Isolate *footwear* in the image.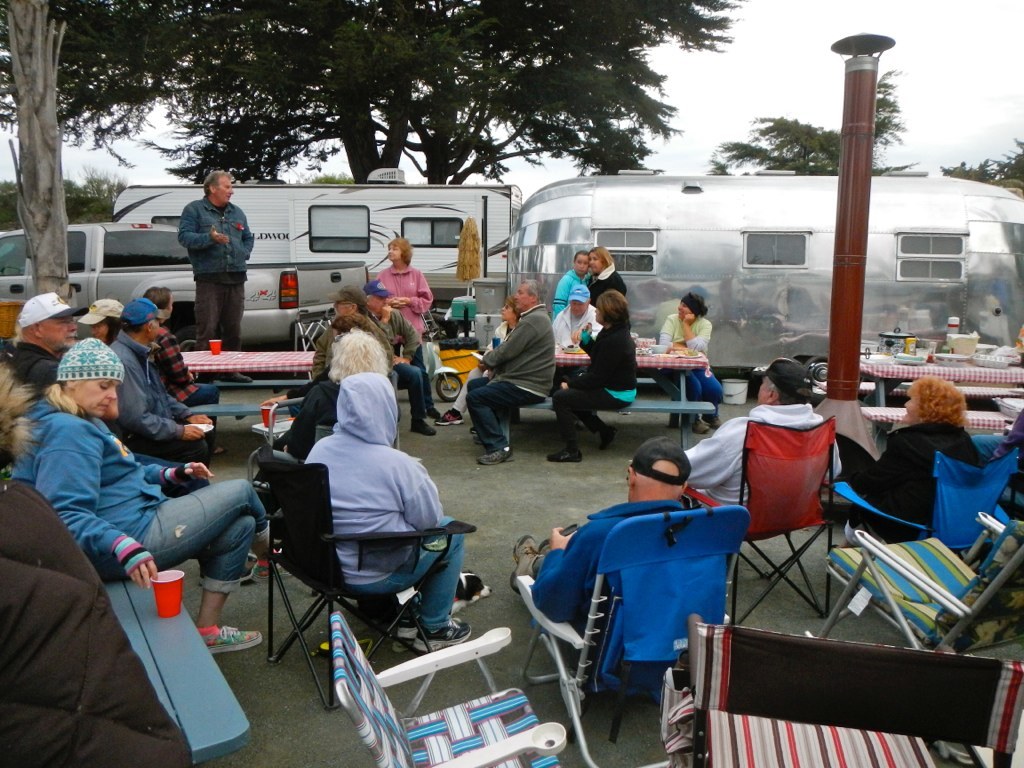
Isolated region: crop(436, 409, 465, 425).
